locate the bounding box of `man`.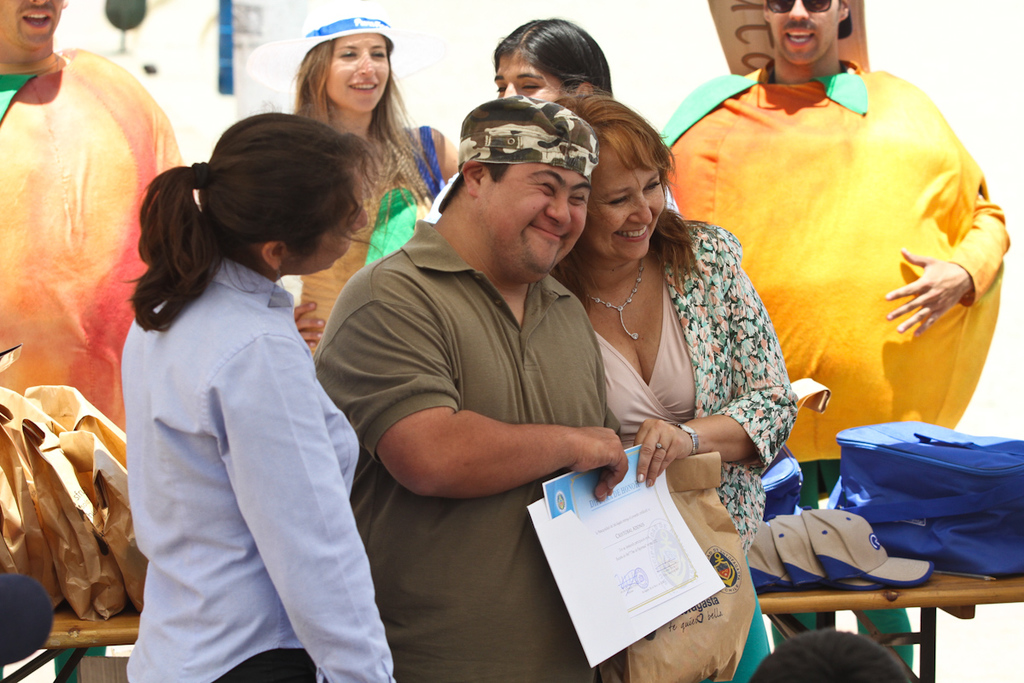
Bounding box: box=[657, 0, 1008, 665].
